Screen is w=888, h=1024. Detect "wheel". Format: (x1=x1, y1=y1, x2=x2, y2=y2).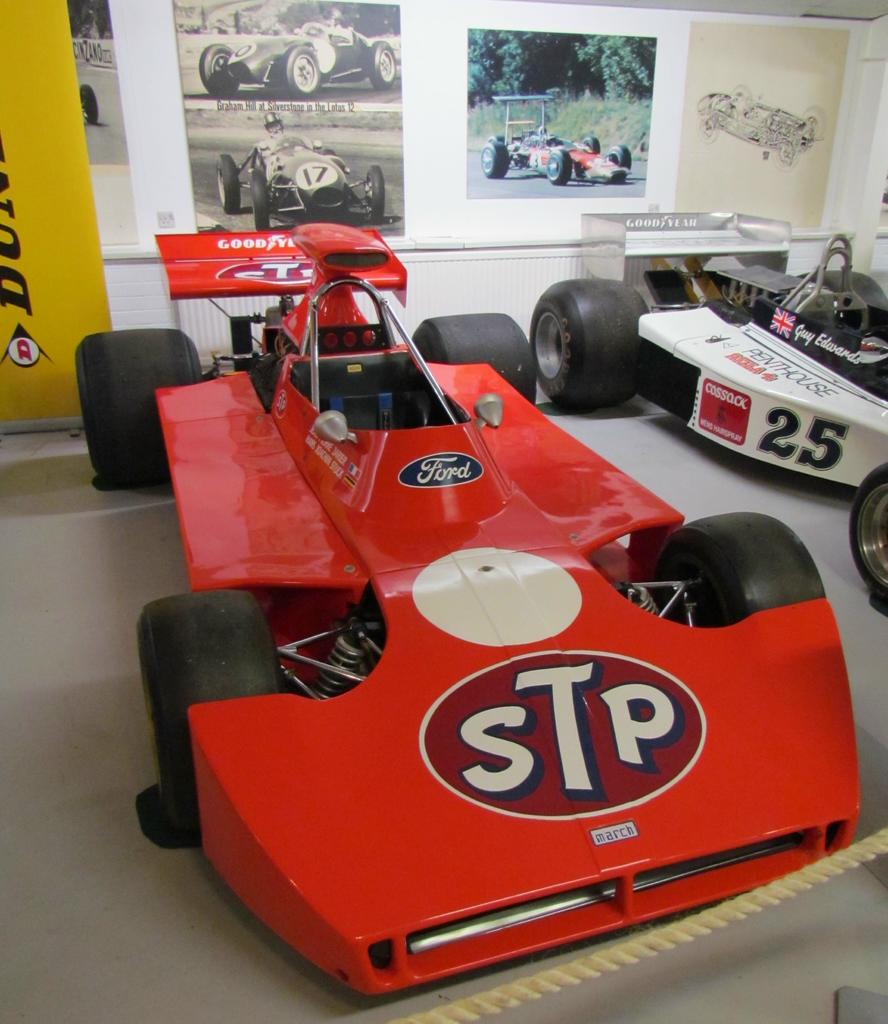
(x1=793, y1=270, x2=887, y2=312).
